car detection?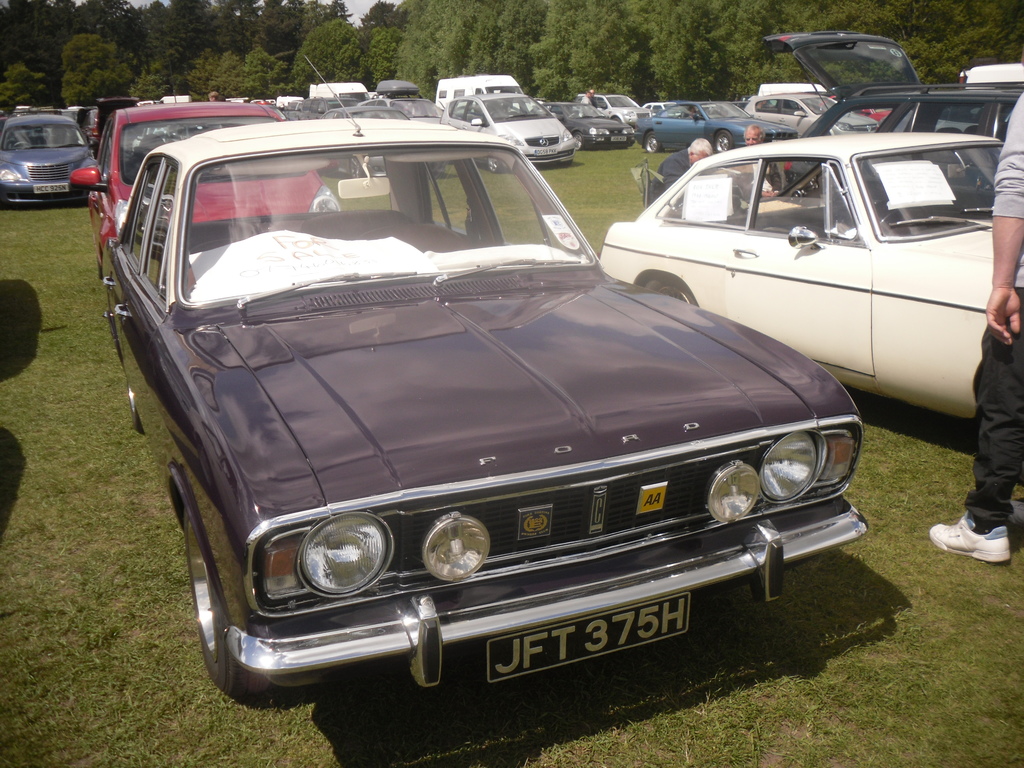
bbox=[745, 89, 881, 132]
